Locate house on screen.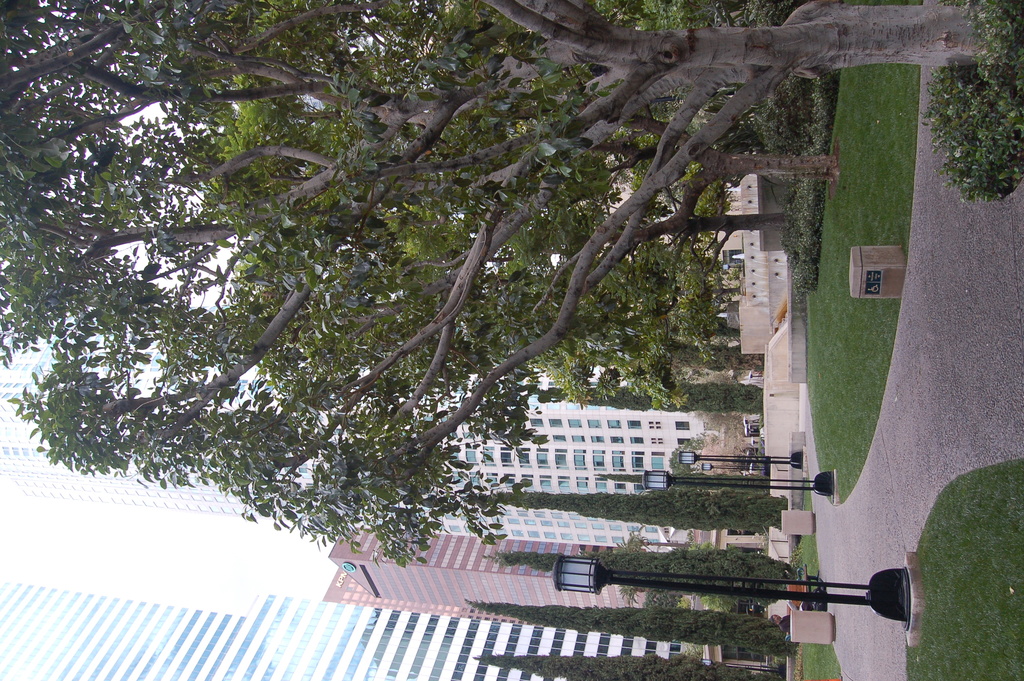
On screen at {"x1": 0, "y1": 326, "x2": 708, "y2": 505}.
